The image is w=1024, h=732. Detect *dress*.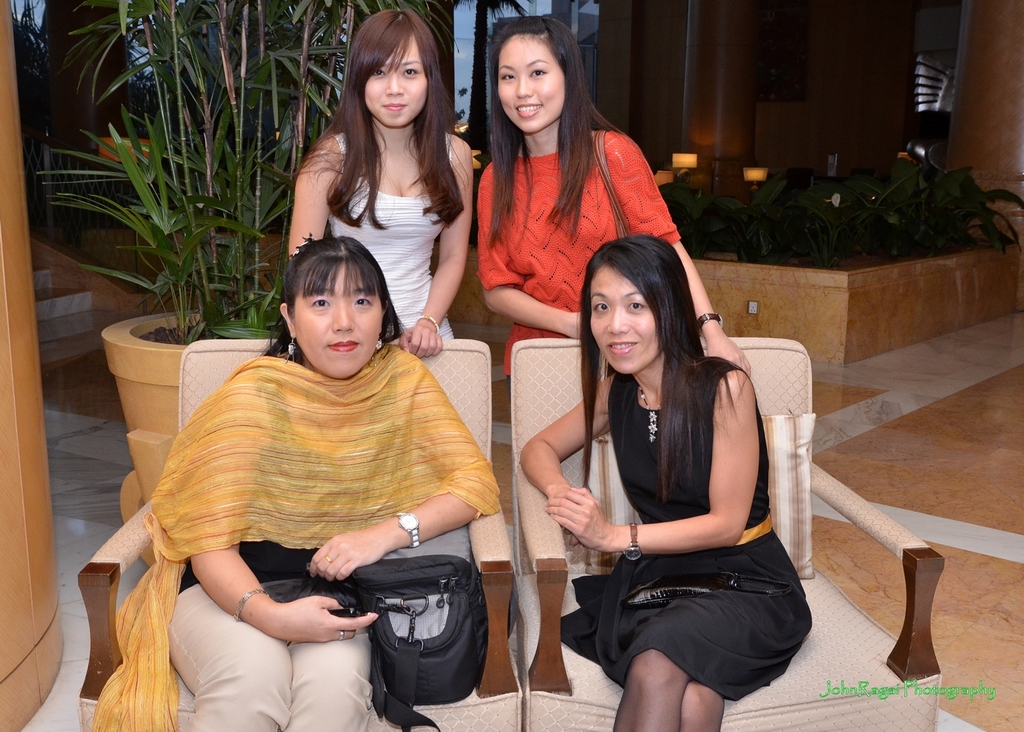
Detection: 330/130/456/343.
